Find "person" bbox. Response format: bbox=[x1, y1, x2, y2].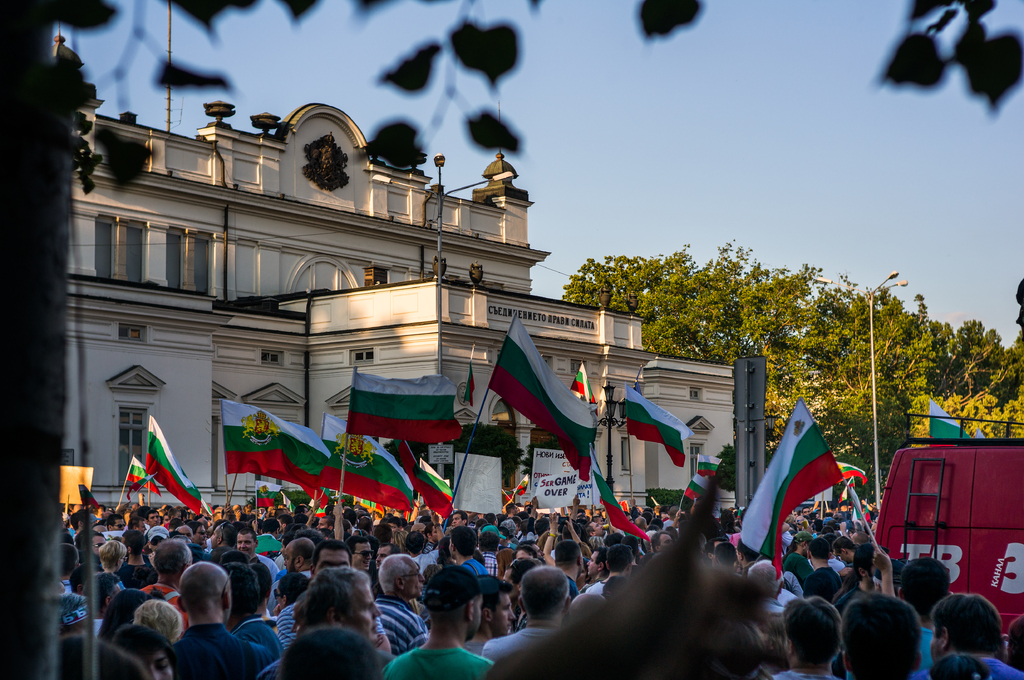
bbox=[830, 589, 936, 679].
